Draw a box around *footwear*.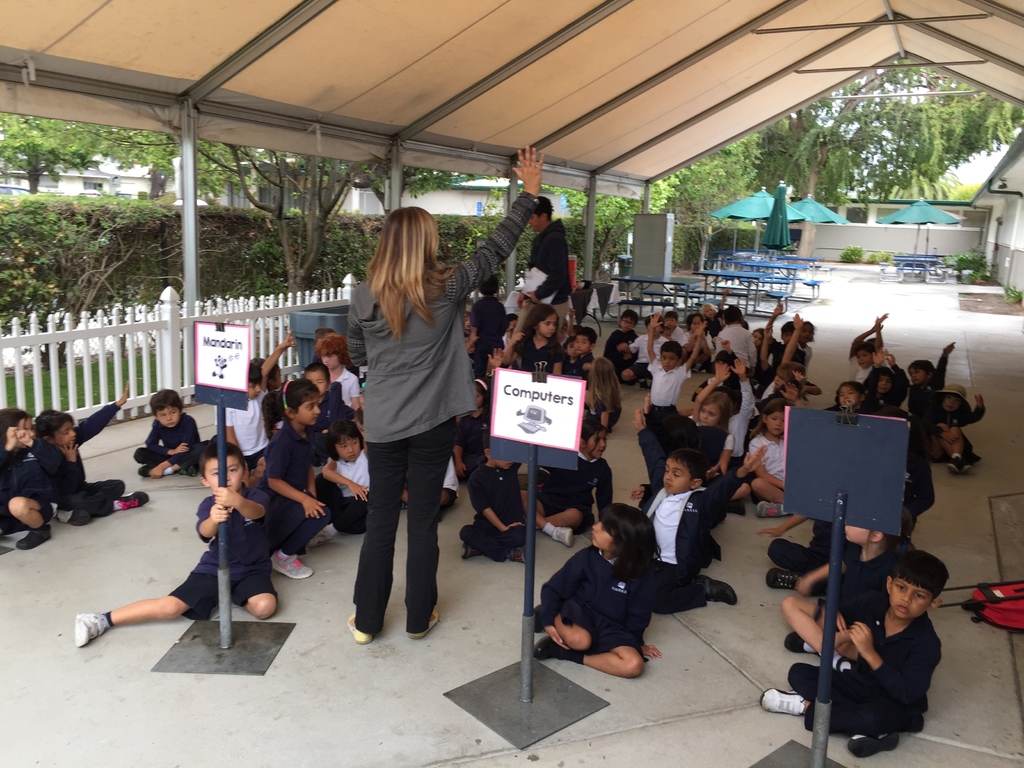
x1=507, y1=541, x2=533, y2=561.
